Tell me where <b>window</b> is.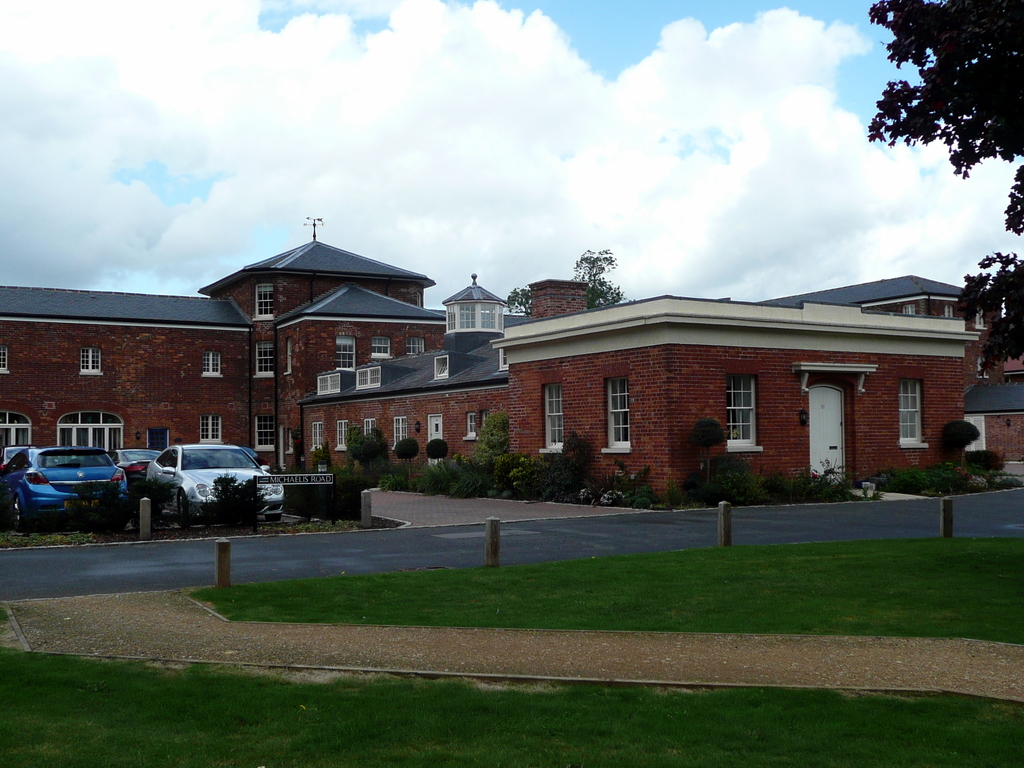
<b>window</b> is at l=394, t=413, r=406, b=443.
